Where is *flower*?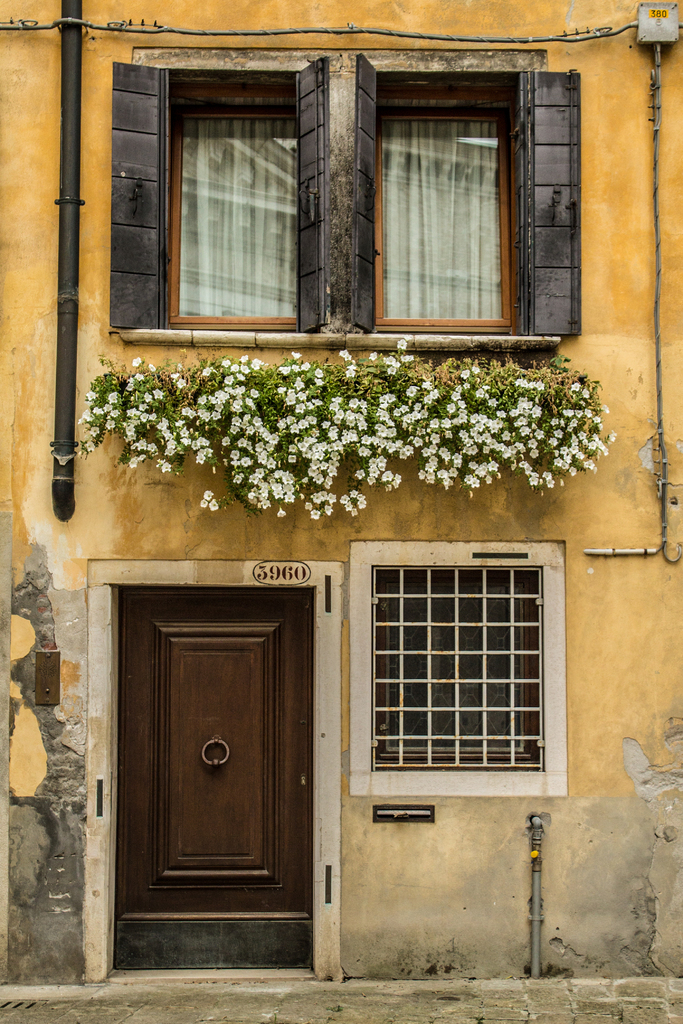
crop(222, 373, 231, 382).
